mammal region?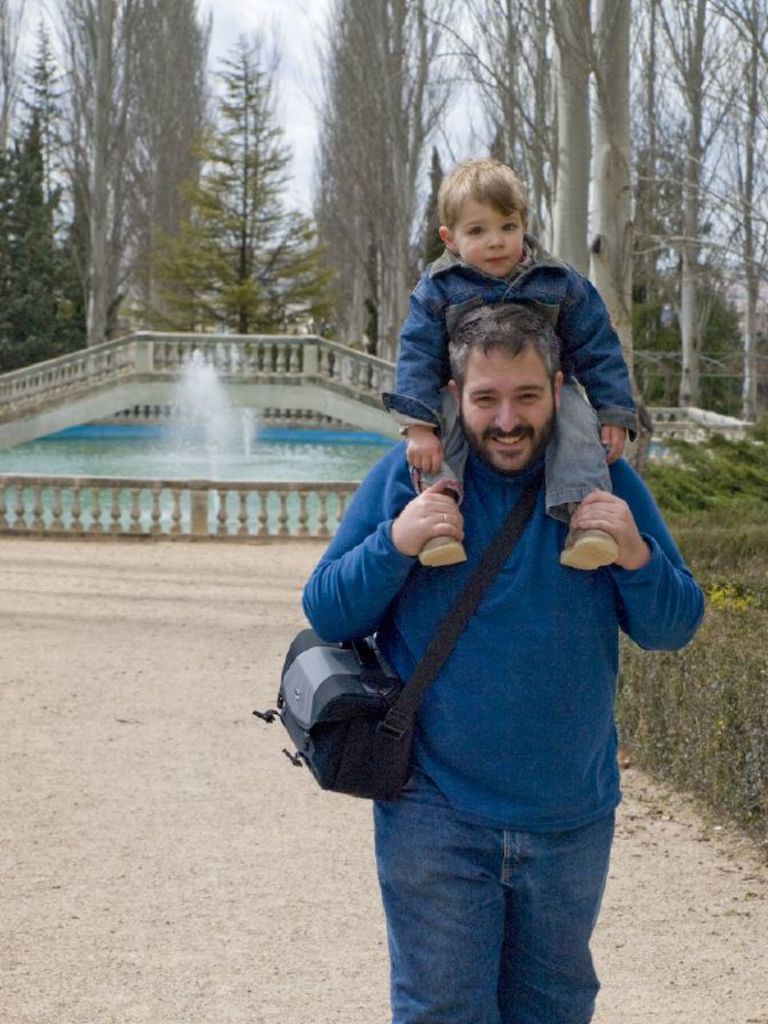
[301,298,709,1023]
